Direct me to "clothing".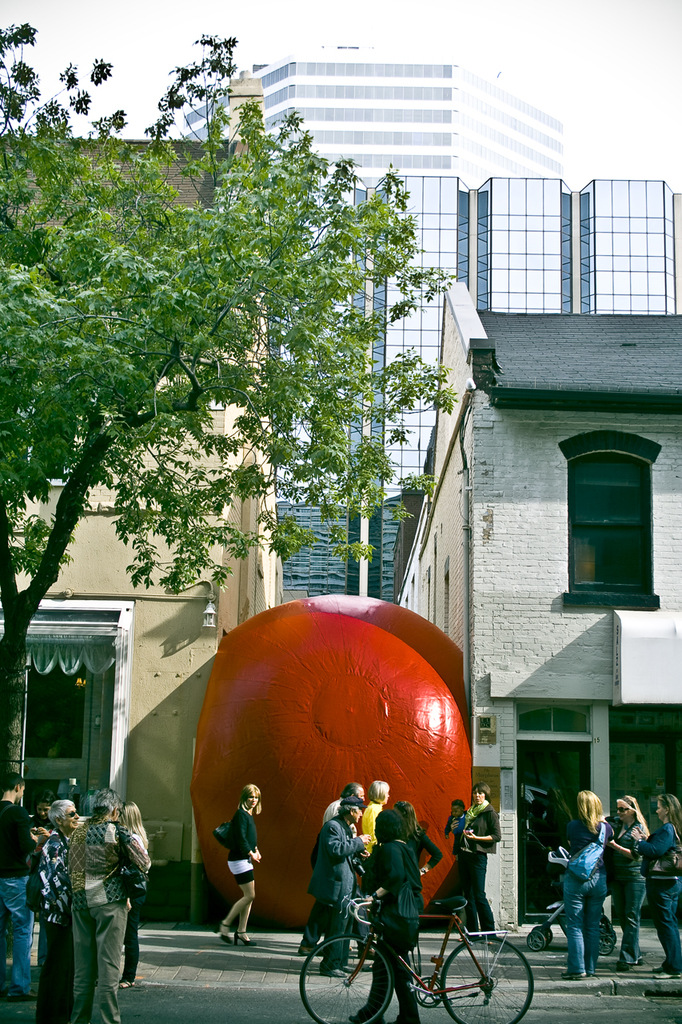
Direction: 65, 817, 146, 1023.
